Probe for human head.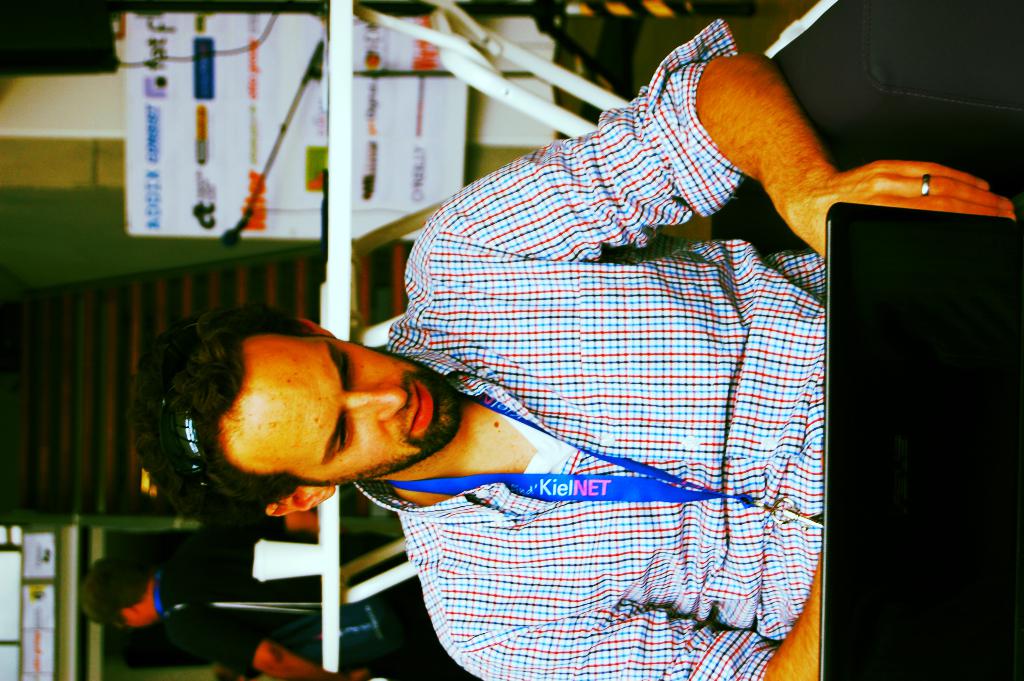
Probe result: 132:313:457:515.
